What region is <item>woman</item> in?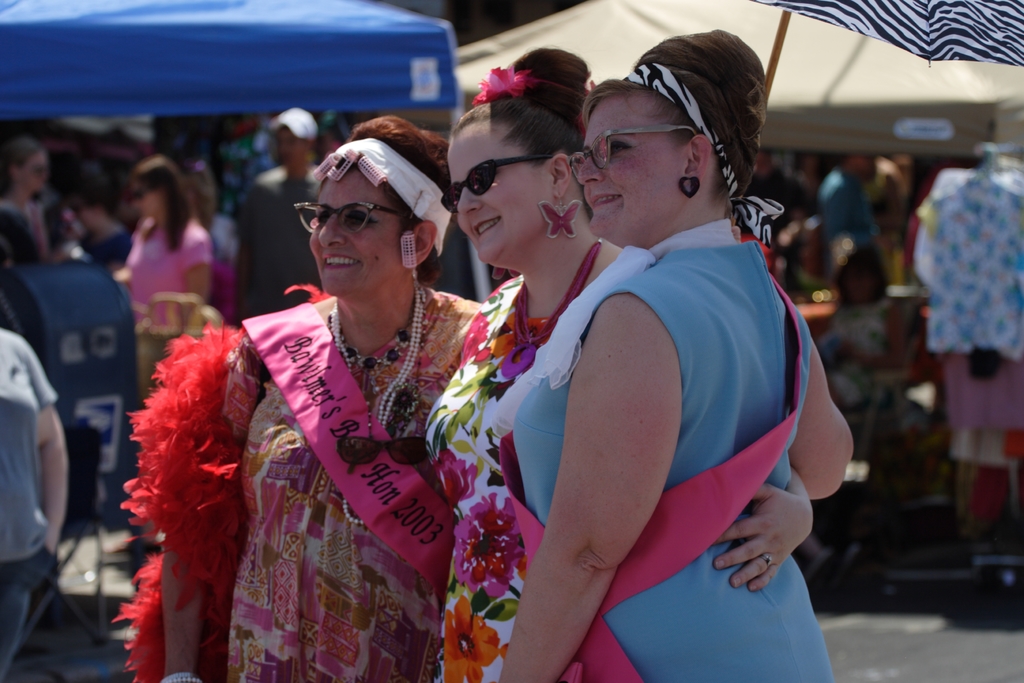
0/328/74/682.
